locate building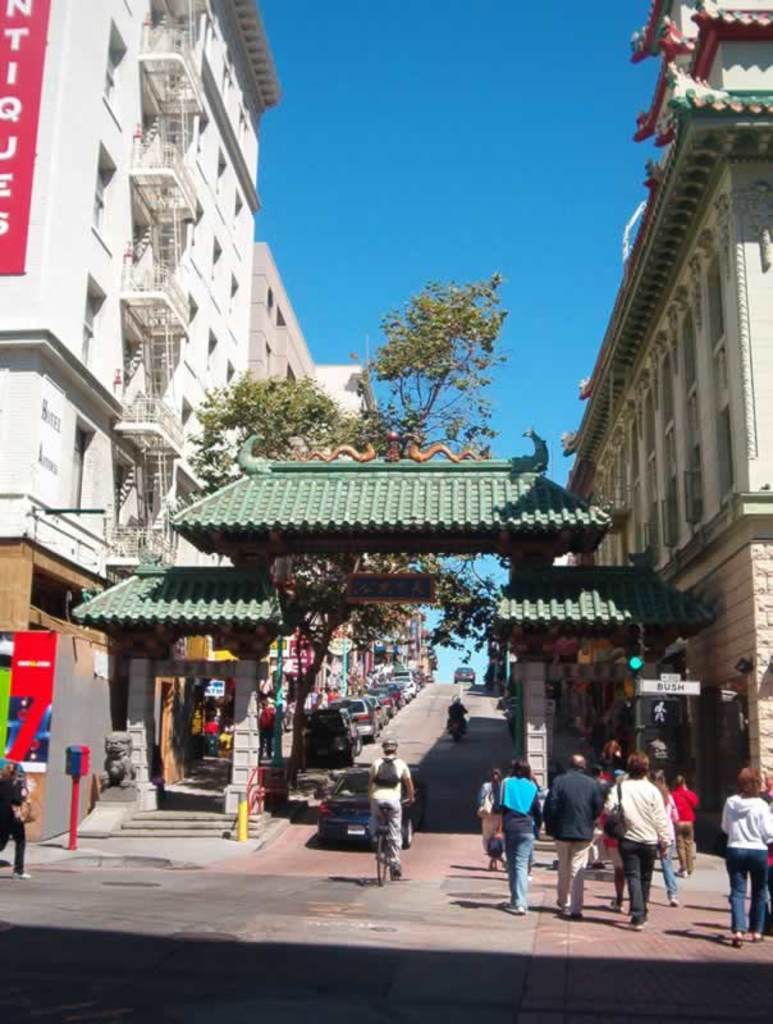
246/252/321/463
